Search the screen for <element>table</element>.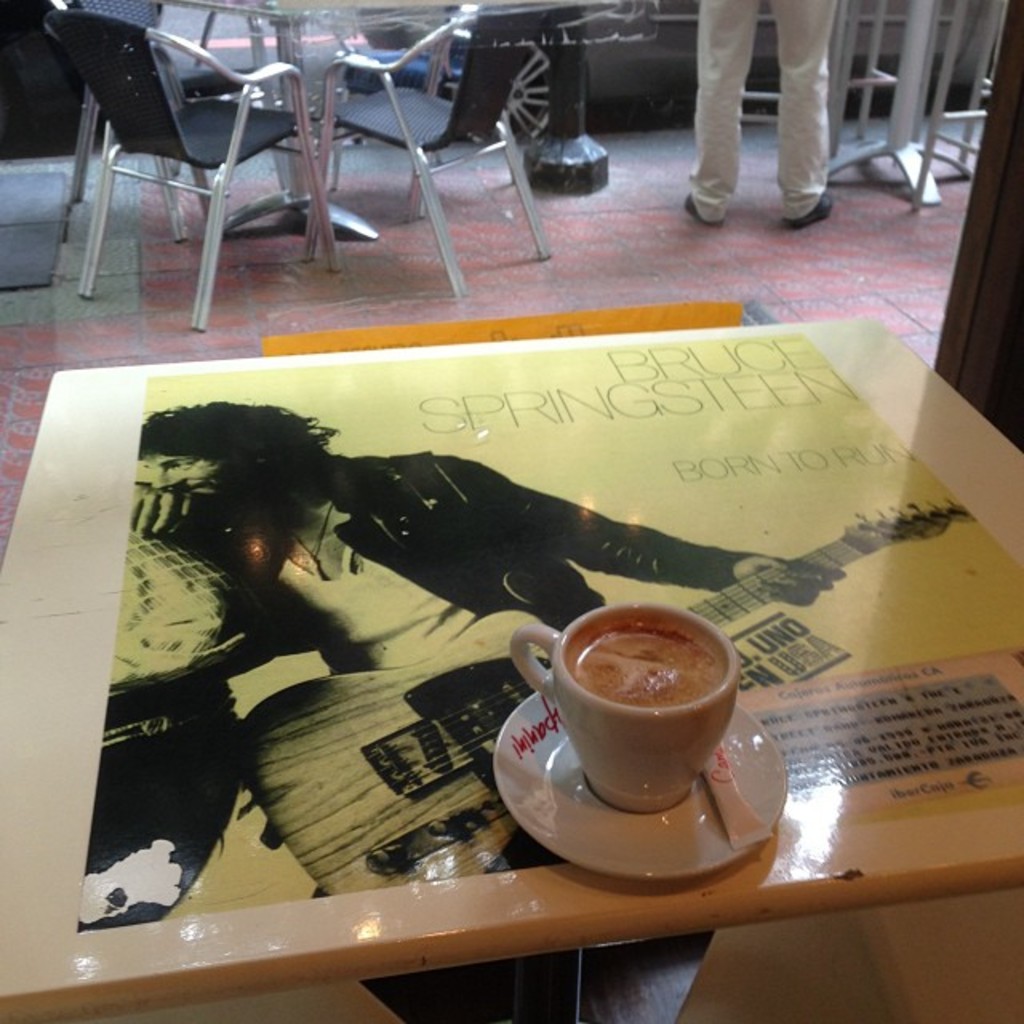
Found at [0,315,1022,1022].
